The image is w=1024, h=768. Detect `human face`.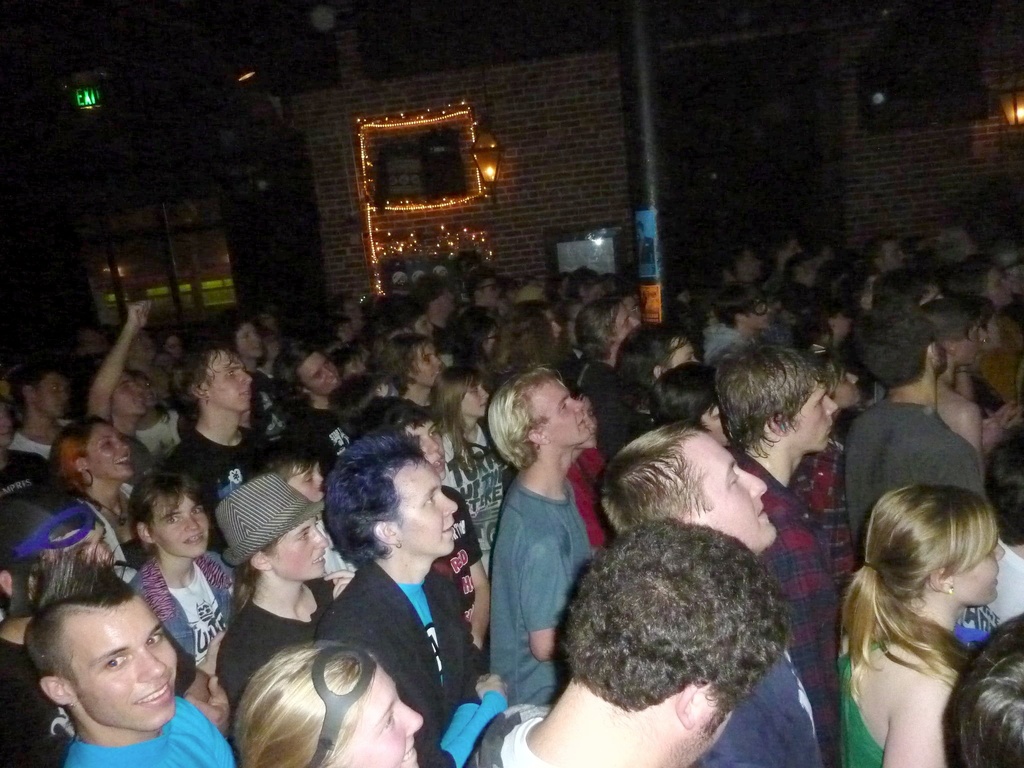
Detection: select_region(204, 351, 258, 412).
